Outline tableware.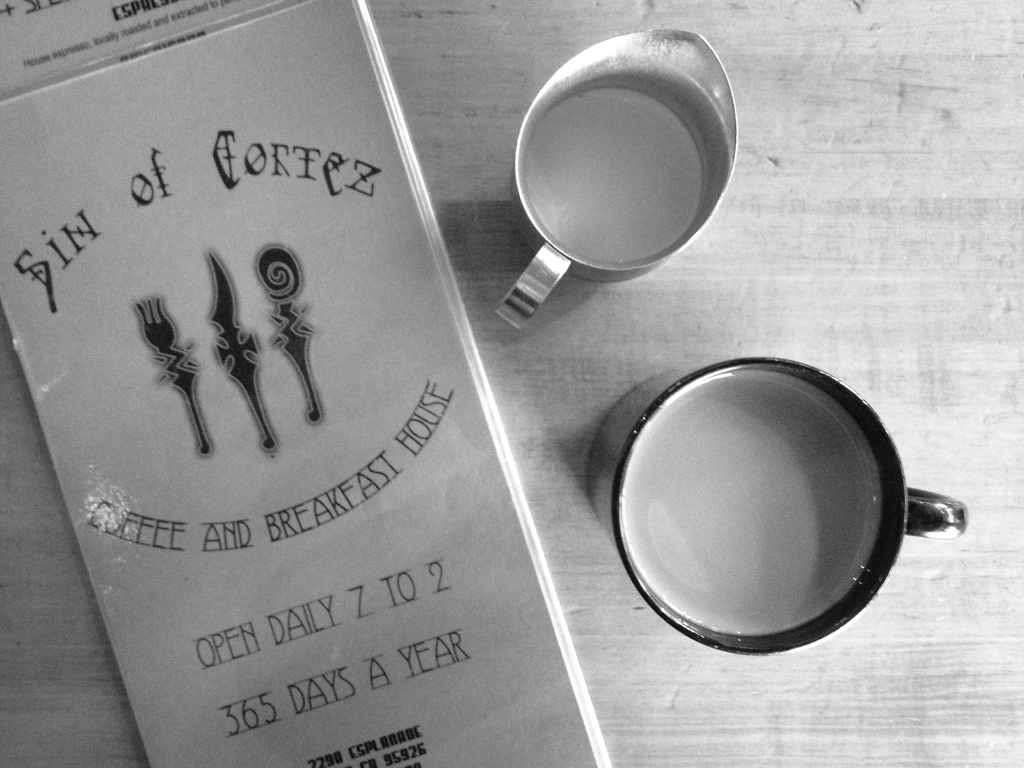
Outline: <bbox>622, 366, 940, 655</bbox>.
